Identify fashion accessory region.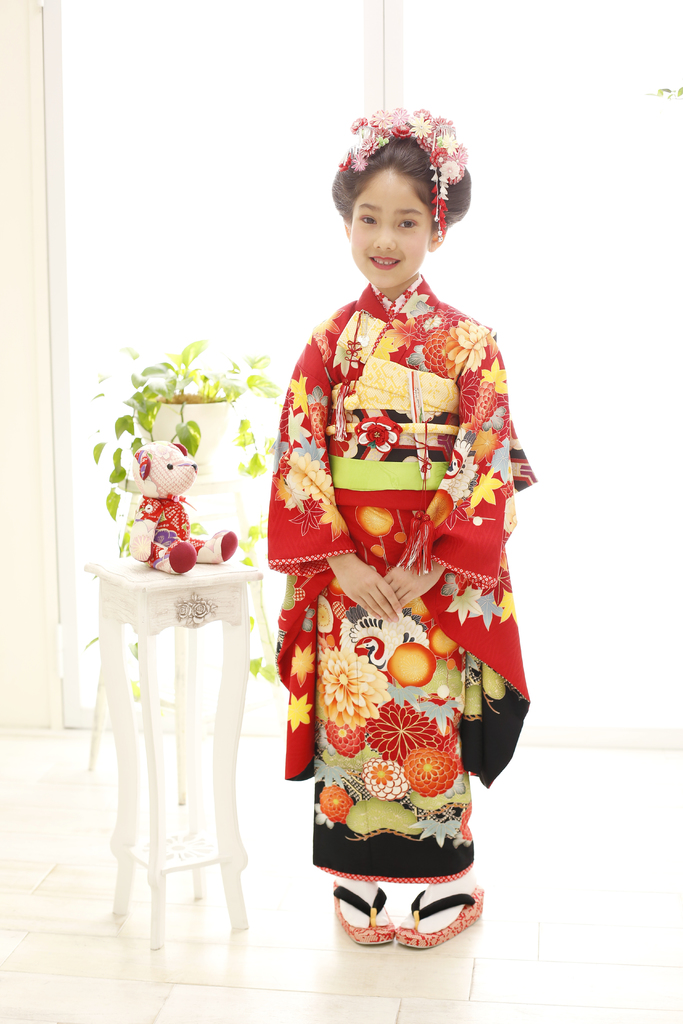
Region: locate(332, 881, 395, 943).
